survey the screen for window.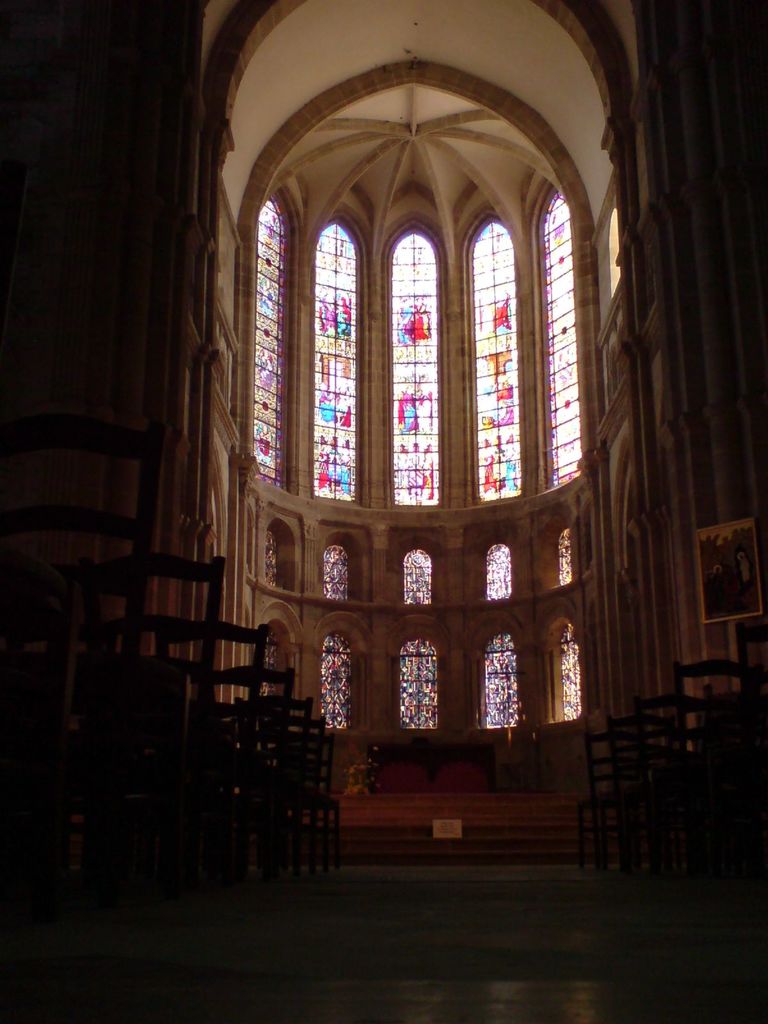
Survey found: [x1=319, y1=628, x2=353, y2=730].
